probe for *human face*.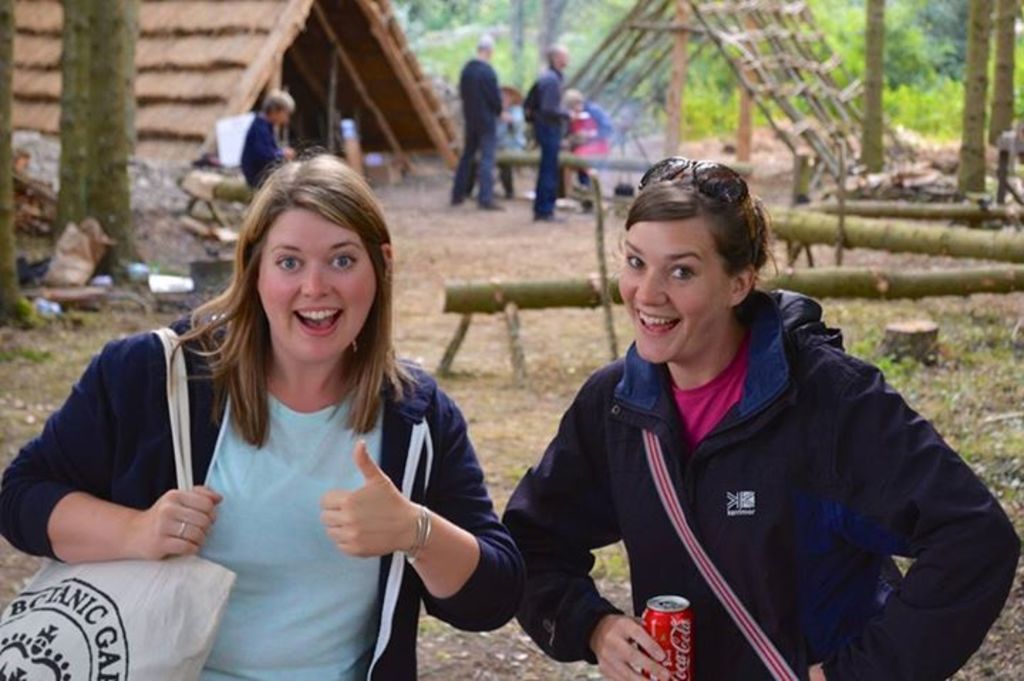
Probe result: rect(238, 193, 375, 364).
